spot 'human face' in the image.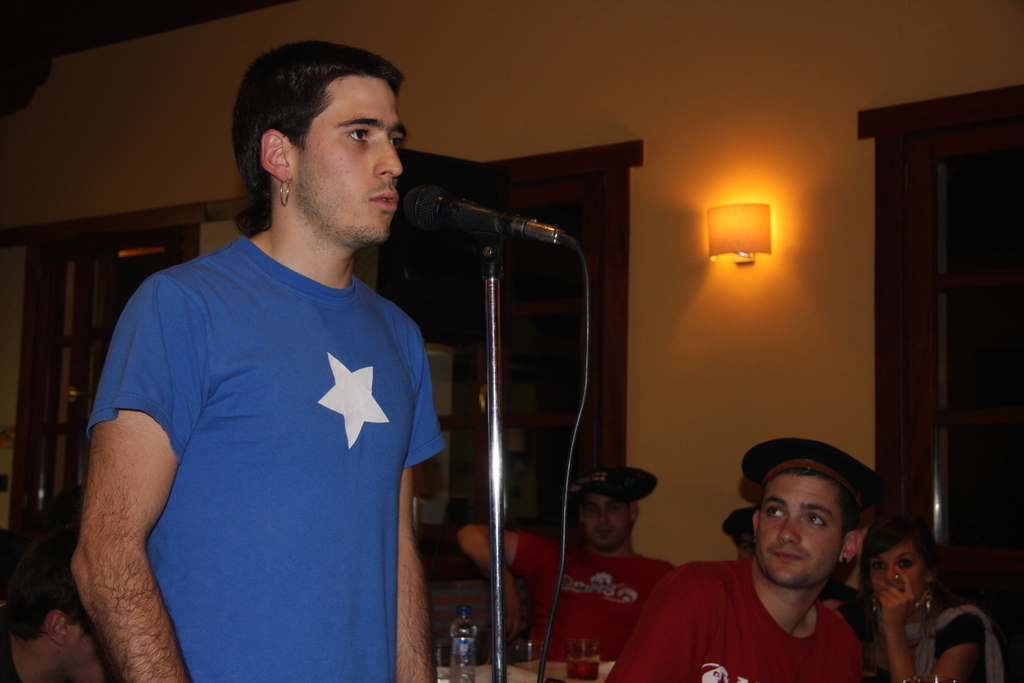
'human face' found at region(298, 66, 403, 229).
